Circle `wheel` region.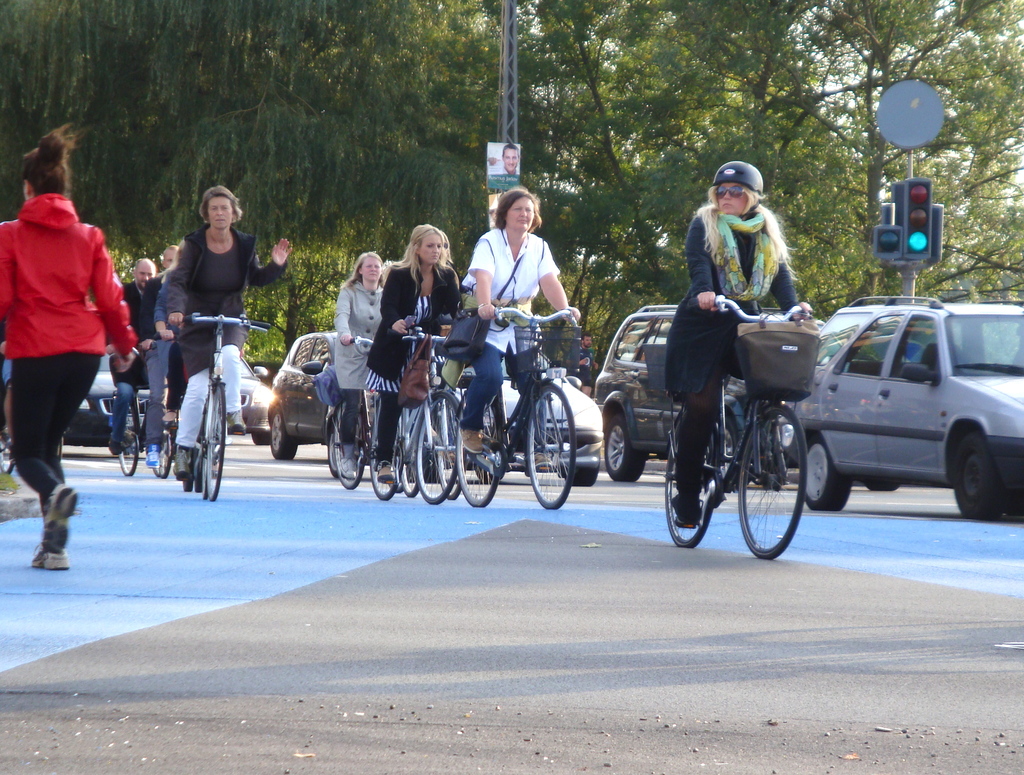
Region: locate(388, 473, 404, 490).
